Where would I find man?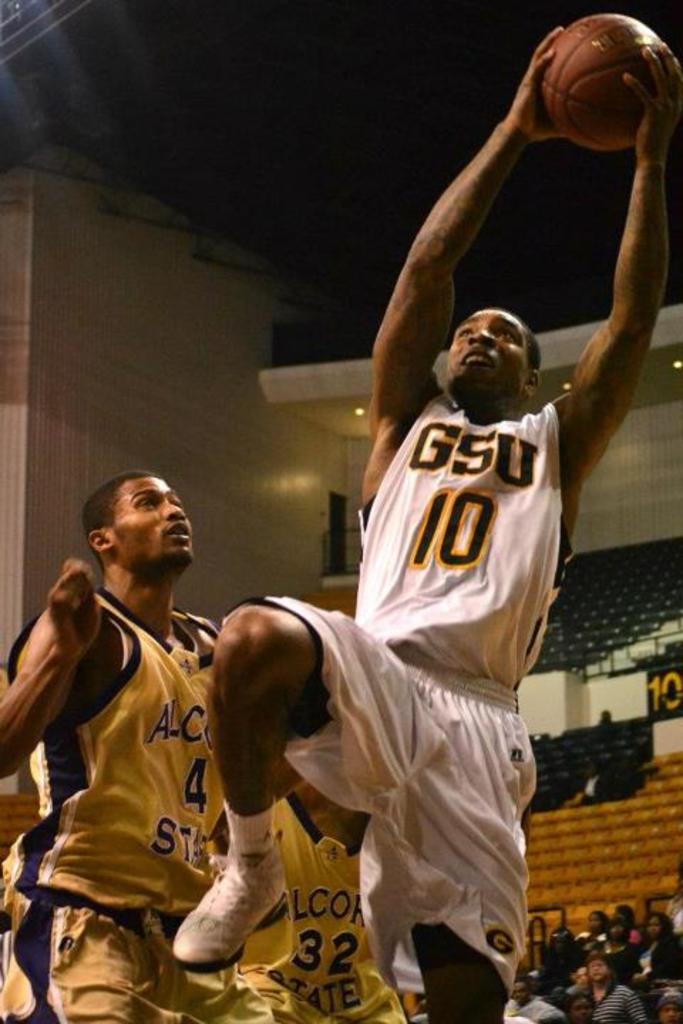
At 589, 953, 639, 1023.
